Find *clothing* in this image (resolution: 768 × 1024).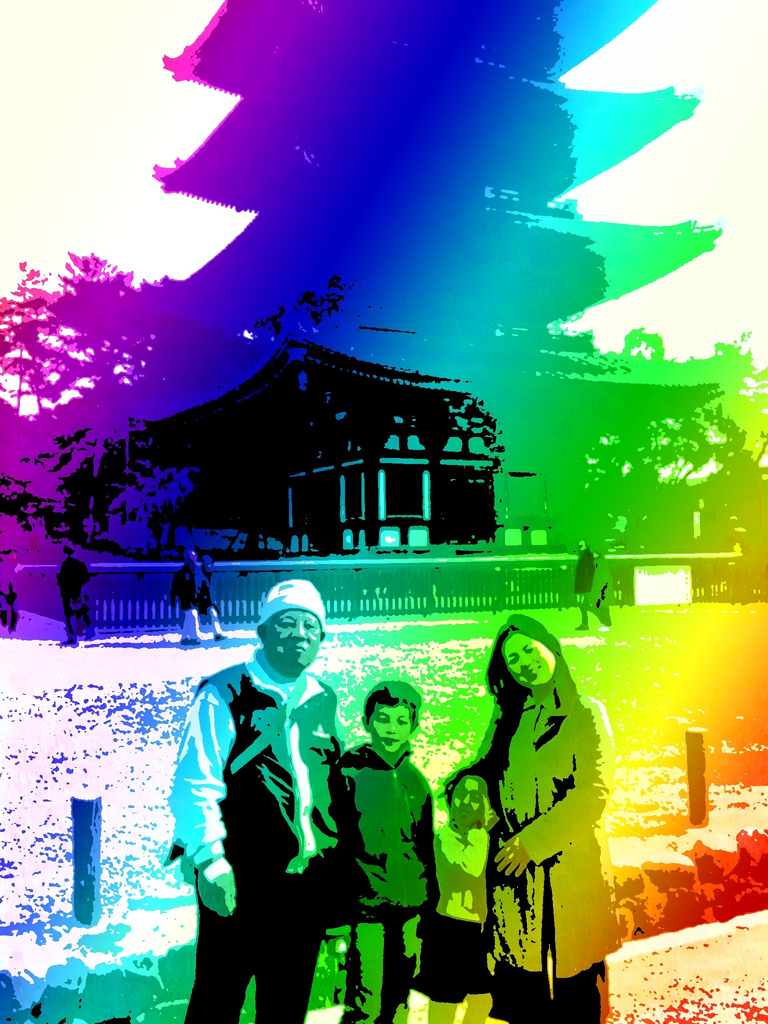
left=167, top=650, right=342, bottom=1022.
